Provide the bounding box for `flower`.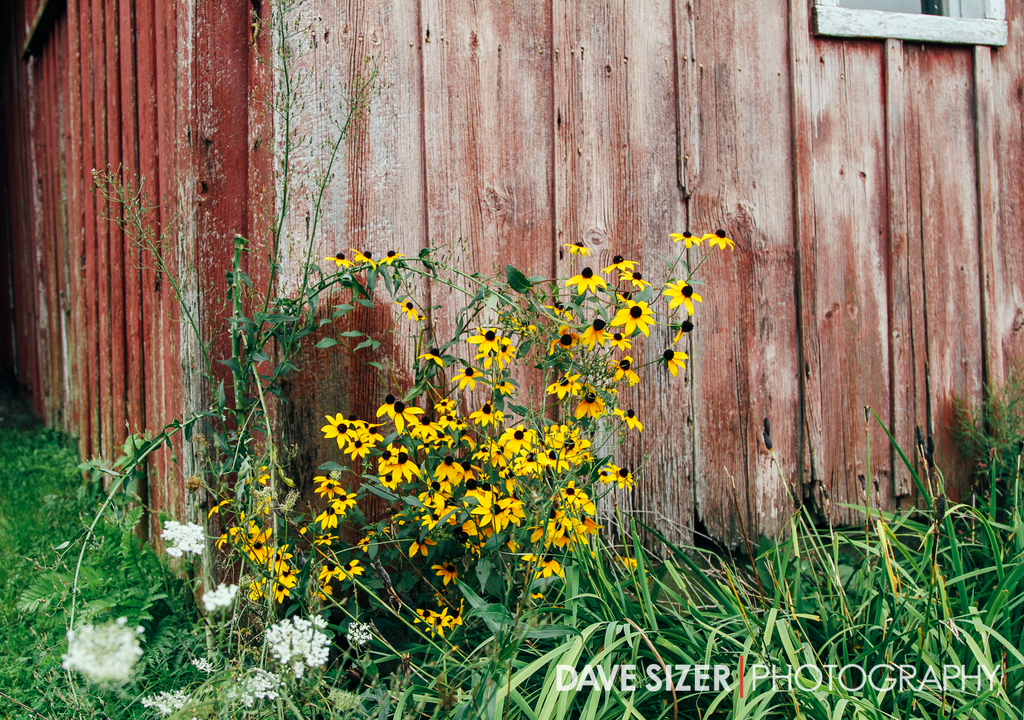
detection(312, 579, 332, 600).
